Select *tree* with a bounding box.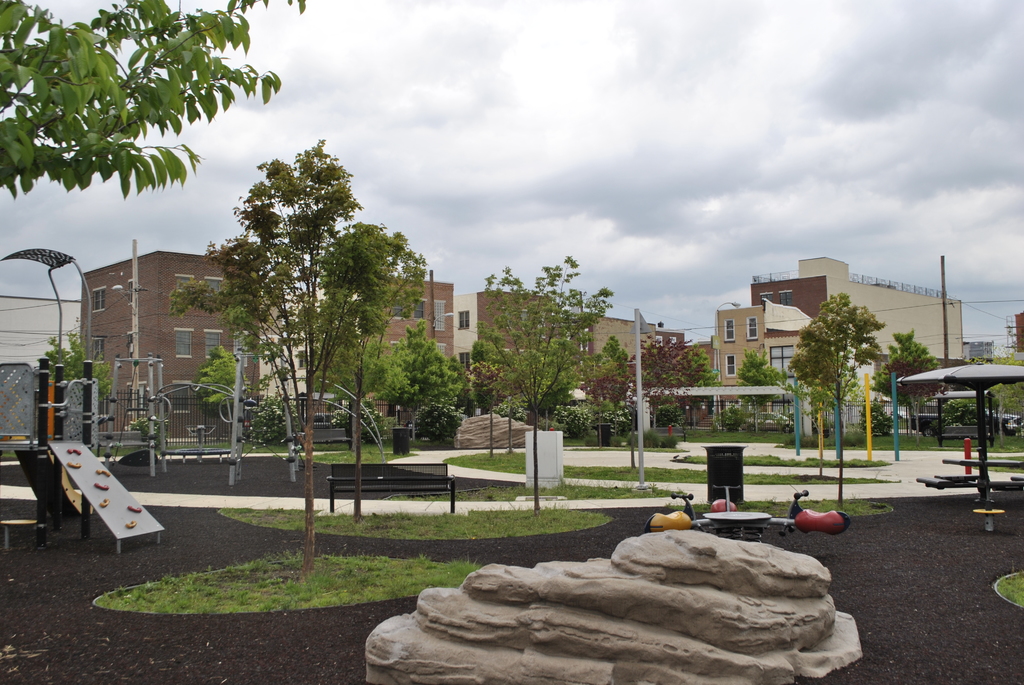
[left=315, top=211, right=422, bottom=517].
